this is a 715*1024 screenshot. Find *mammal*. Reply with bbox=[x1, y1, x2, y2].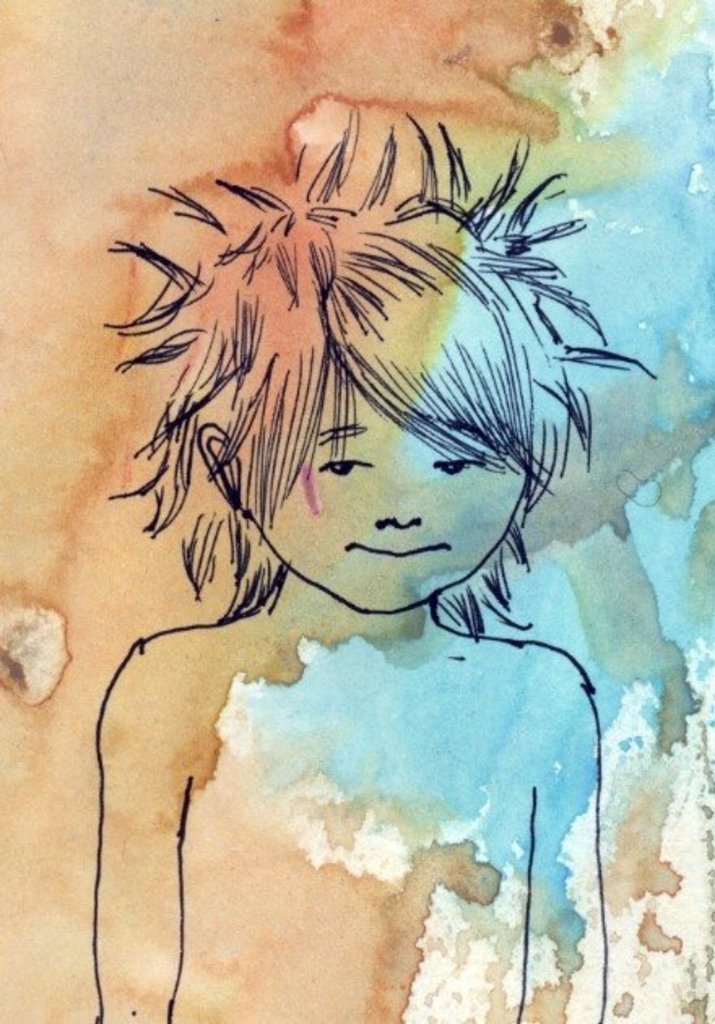
bbox=[49, 111, 666, 1009].
